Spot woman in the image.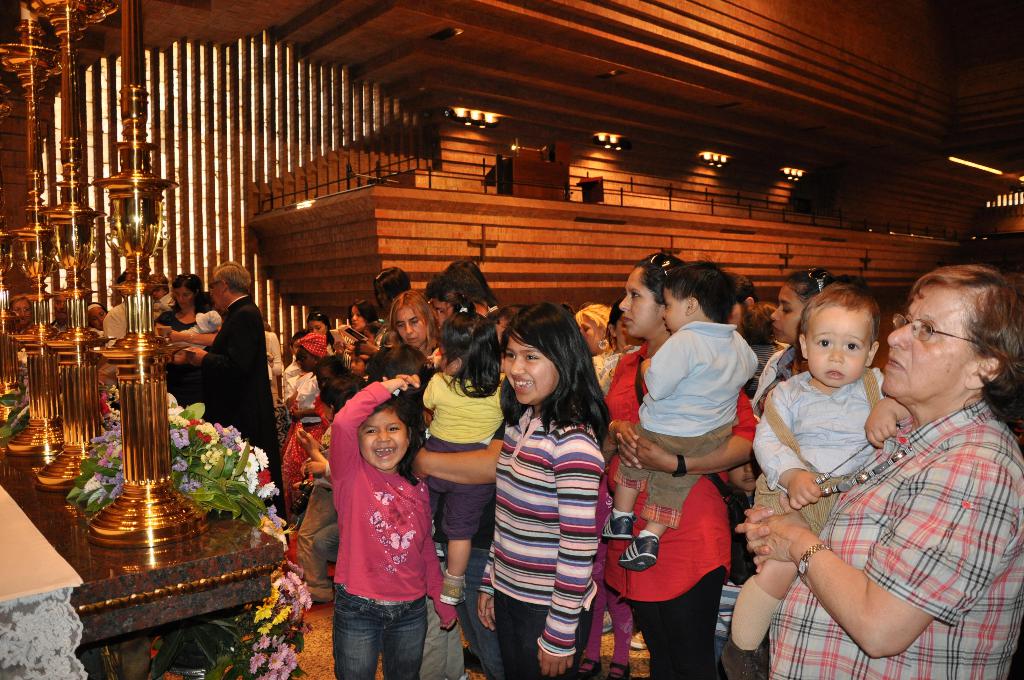
woman found at rect(603, 260, 755, 679).
